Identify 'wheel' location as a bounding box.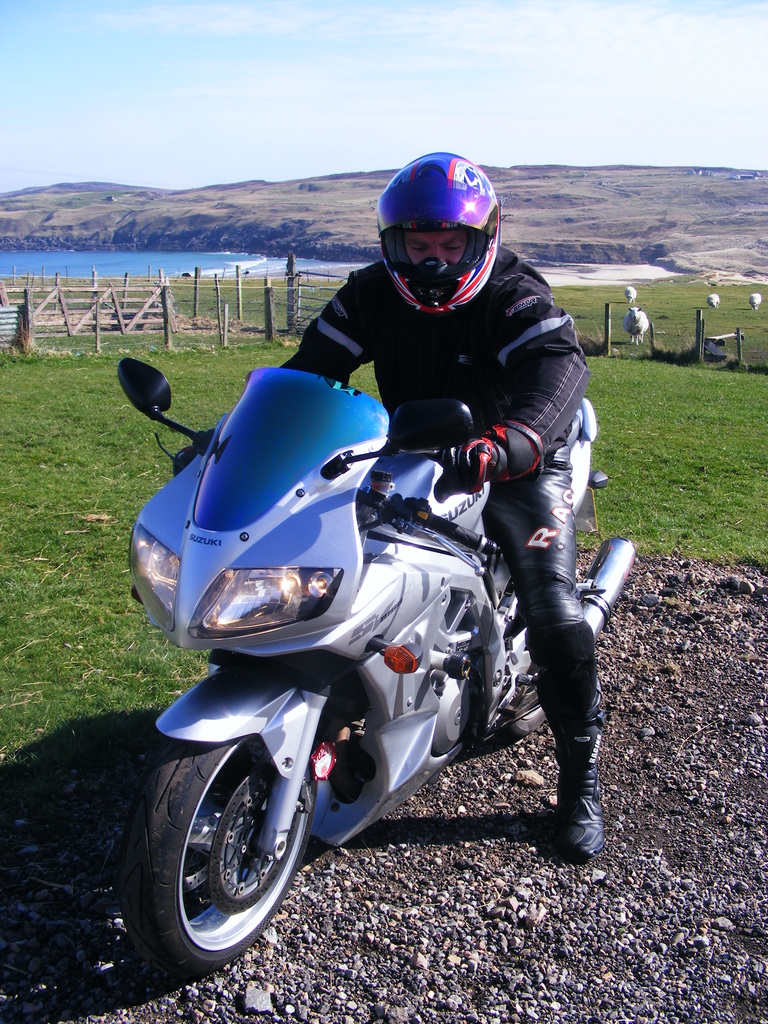
Rect(133, 735, 303, 957).
